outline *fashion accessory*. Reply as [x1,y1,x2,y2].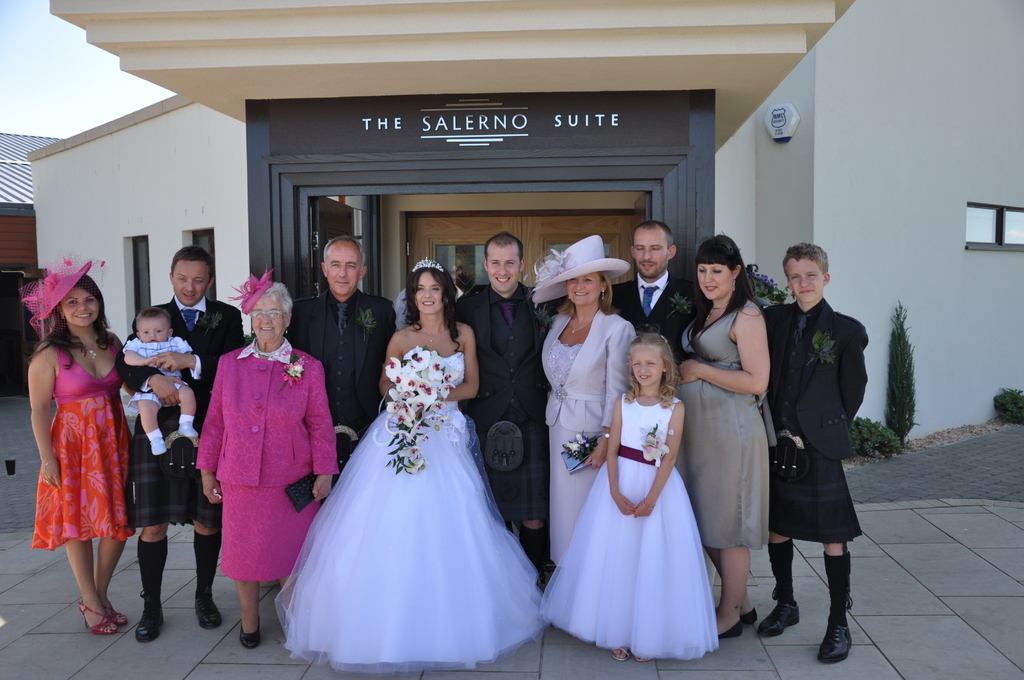
[641,285,660,320].
